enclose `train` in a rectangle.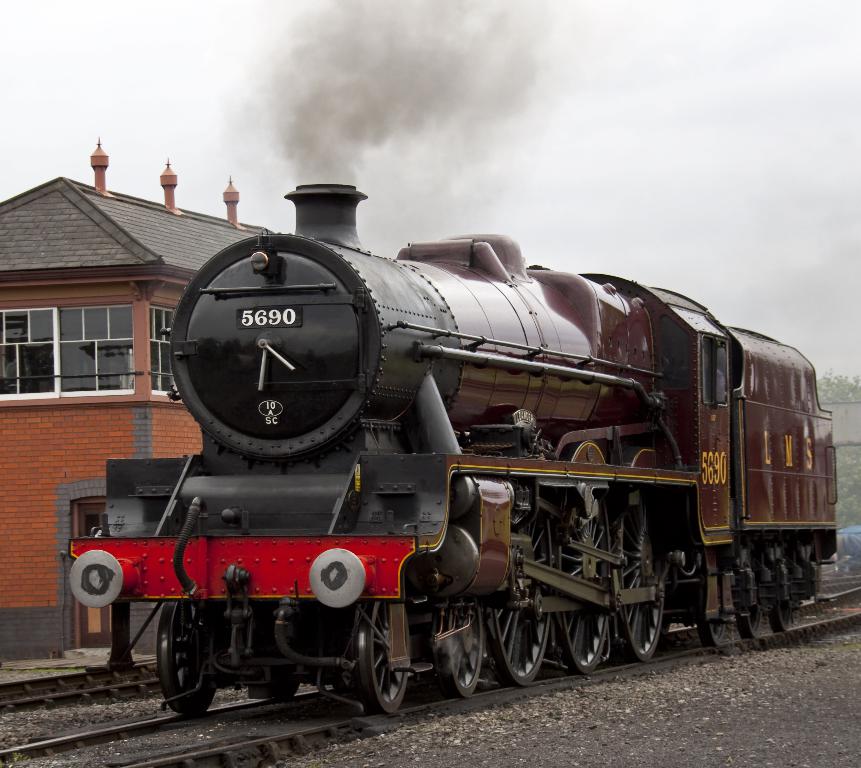
Rect(69, 185, 834, 716).
